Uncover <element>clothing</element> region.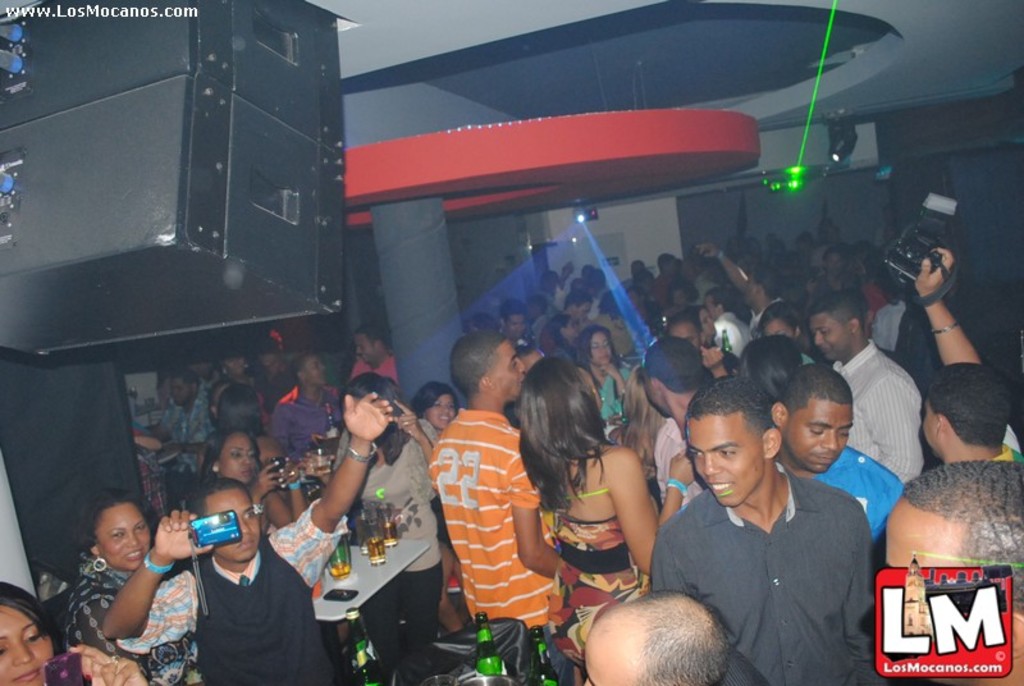
Uncovered: region(718, 306, 745, 366).
